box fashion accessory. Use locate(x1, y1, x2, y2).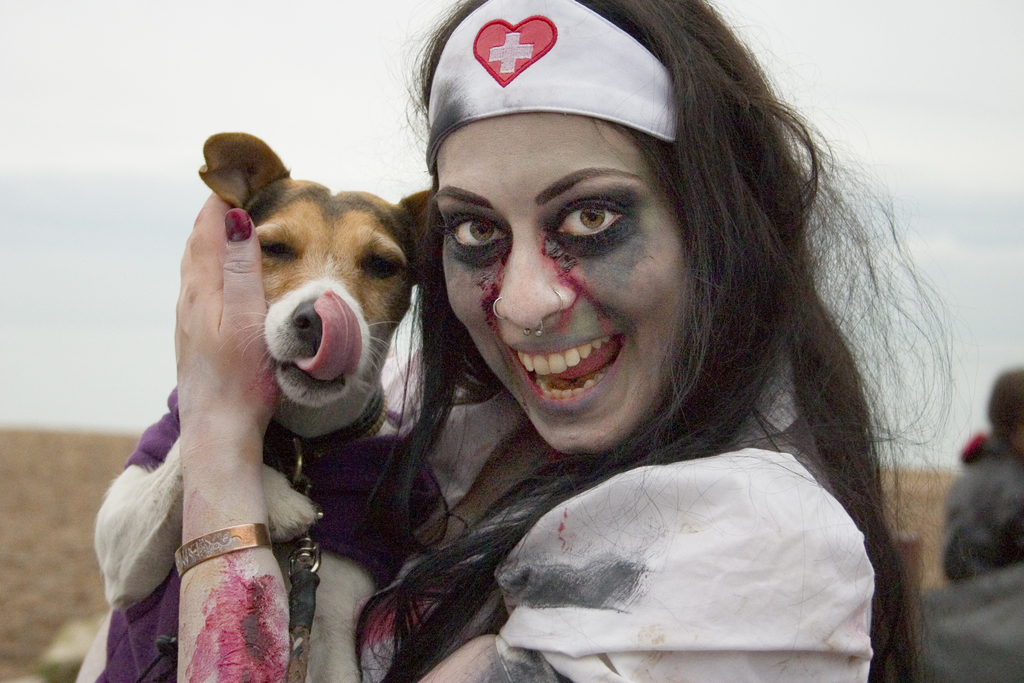
locate(424, 0, 679, 167).
